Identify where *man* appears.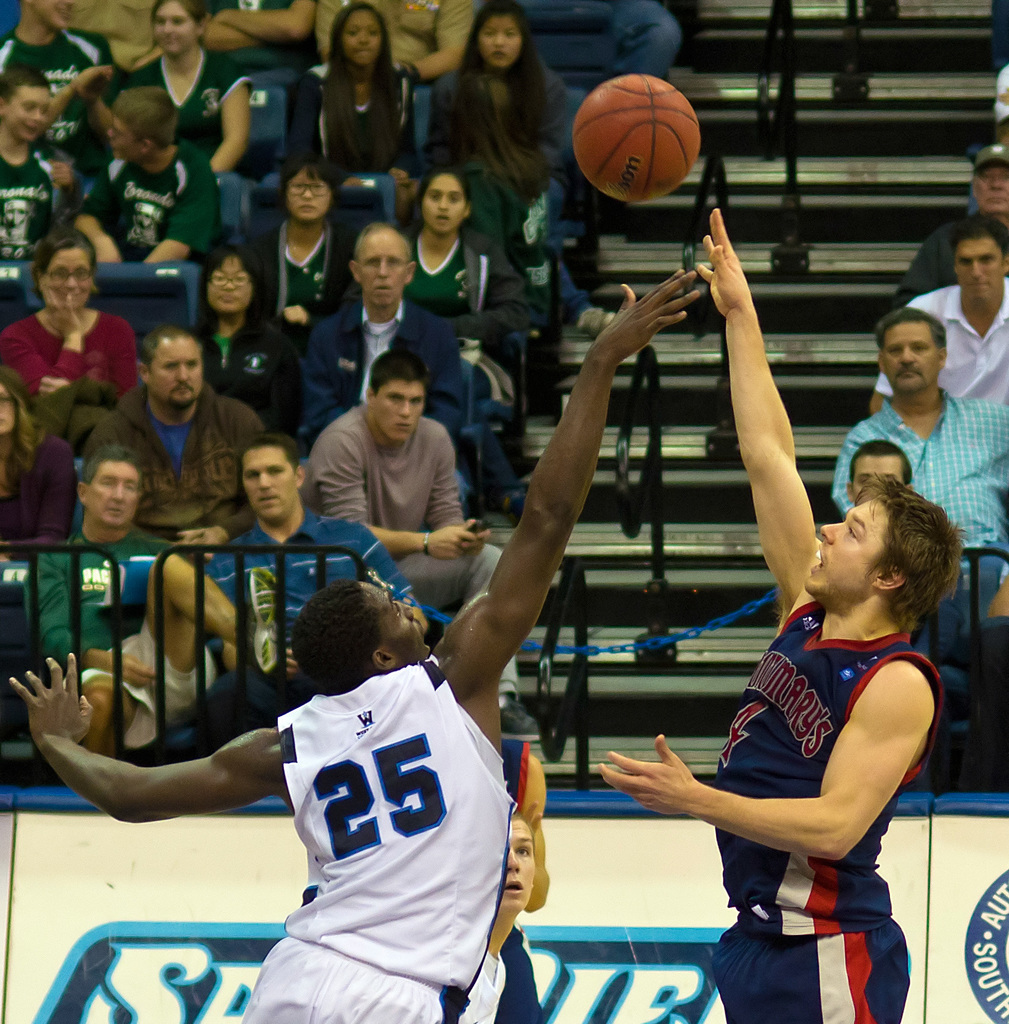
Appears at (x1=592, y1=204, x2=974, y2=1023).
